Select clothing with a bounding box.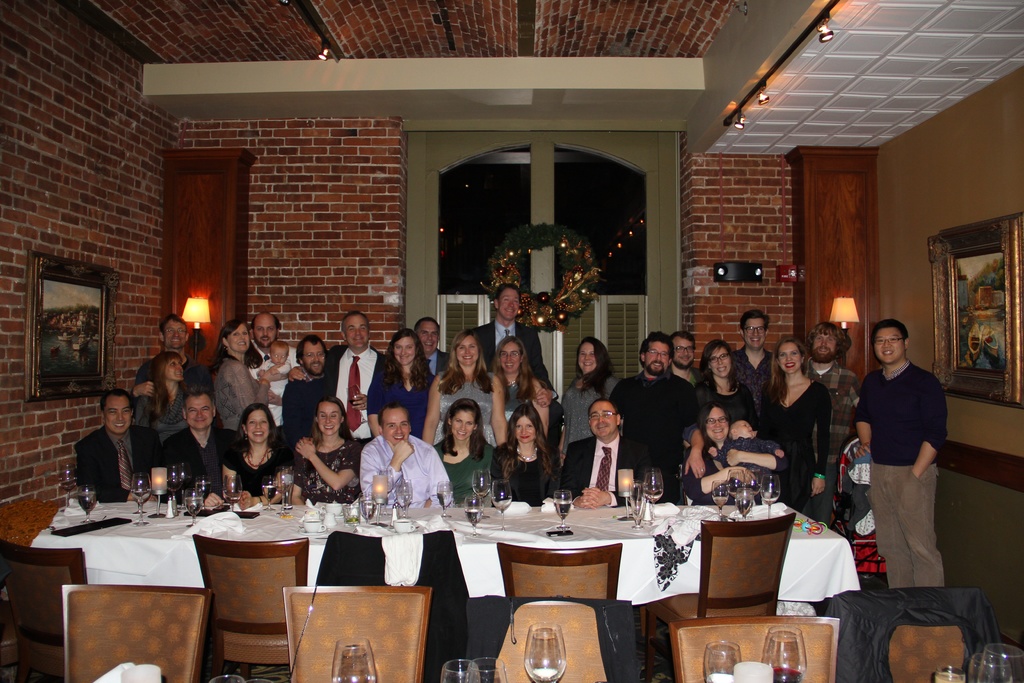
[x1=494, y1=433, x2=559, y2=507].
